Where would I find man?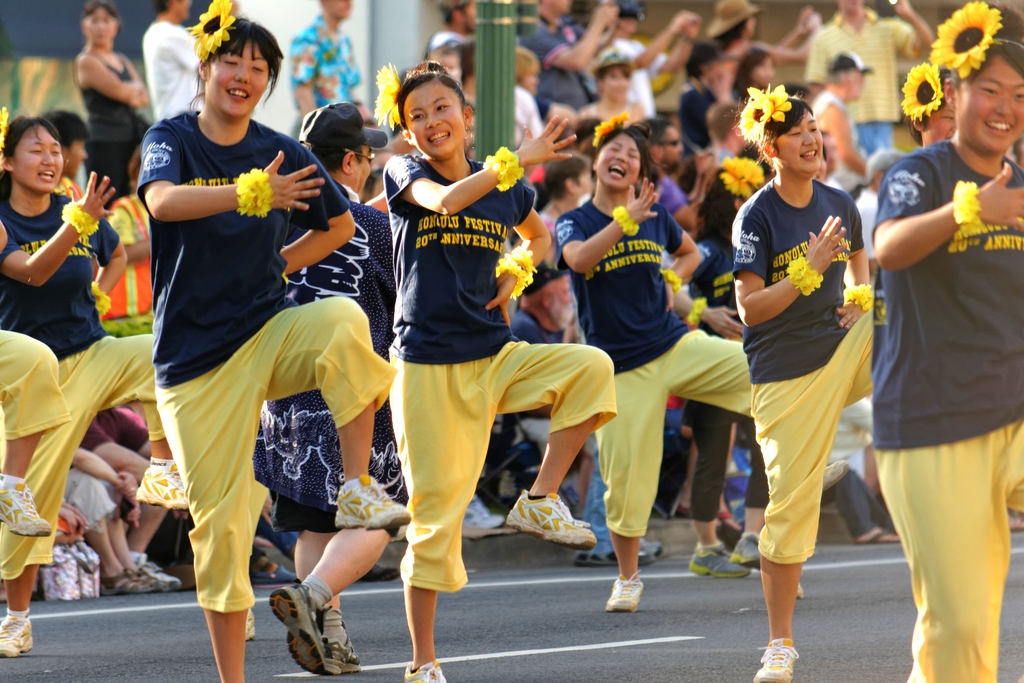
At (640,118,712,230).
